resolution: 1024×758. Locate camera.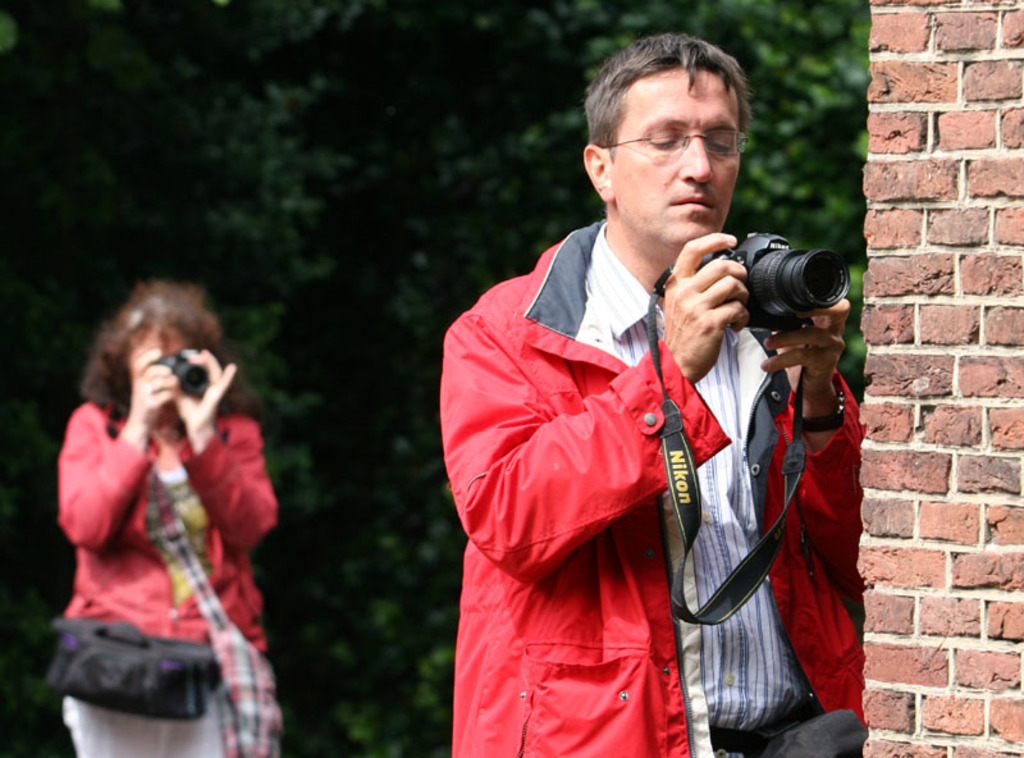
x1=143 y1=355 x2=210 y2=387.
